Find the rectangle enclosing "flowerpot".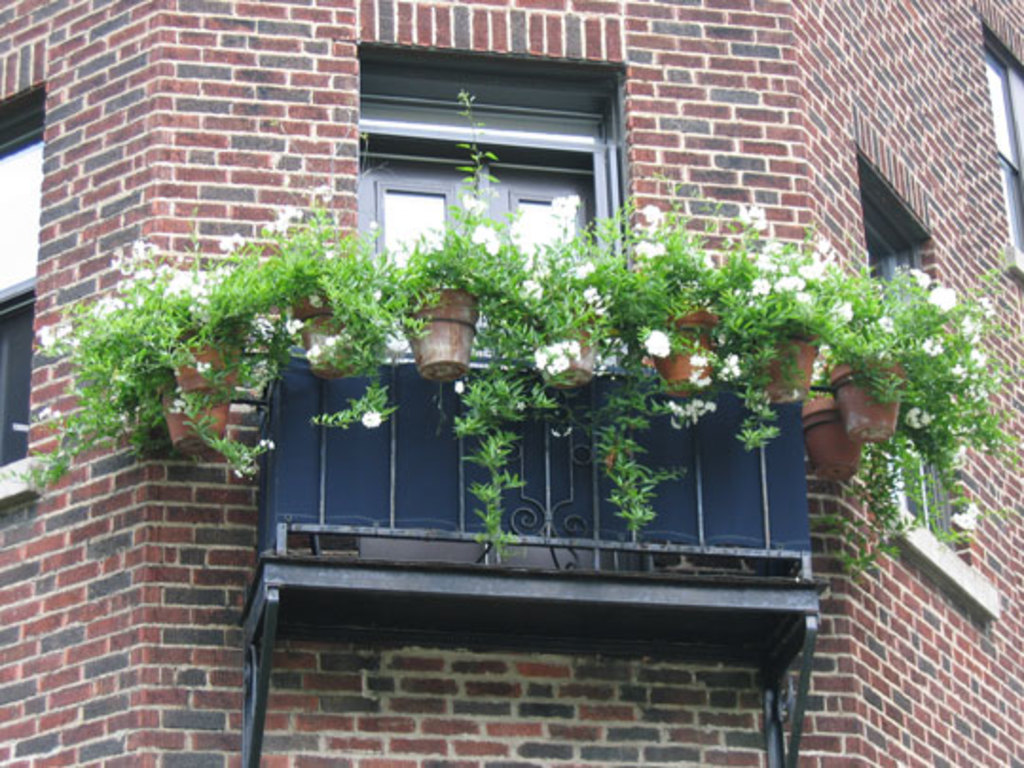
<region>732, 319, 815, 406</region>.
